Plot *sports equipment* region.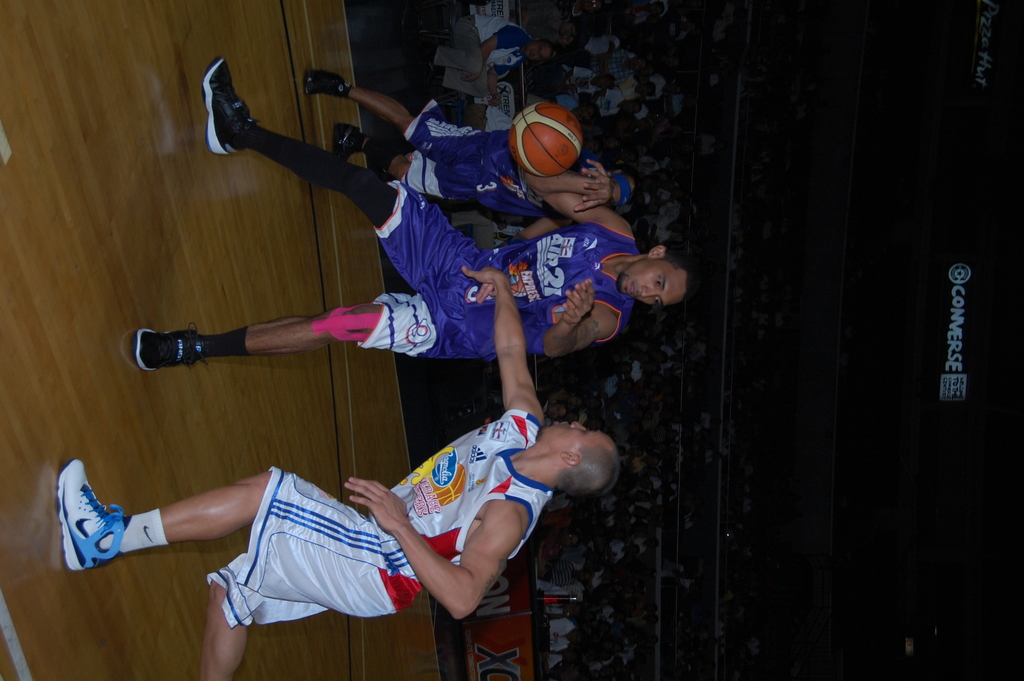
Plotted at bbox=[60, 455, 134, 580].
